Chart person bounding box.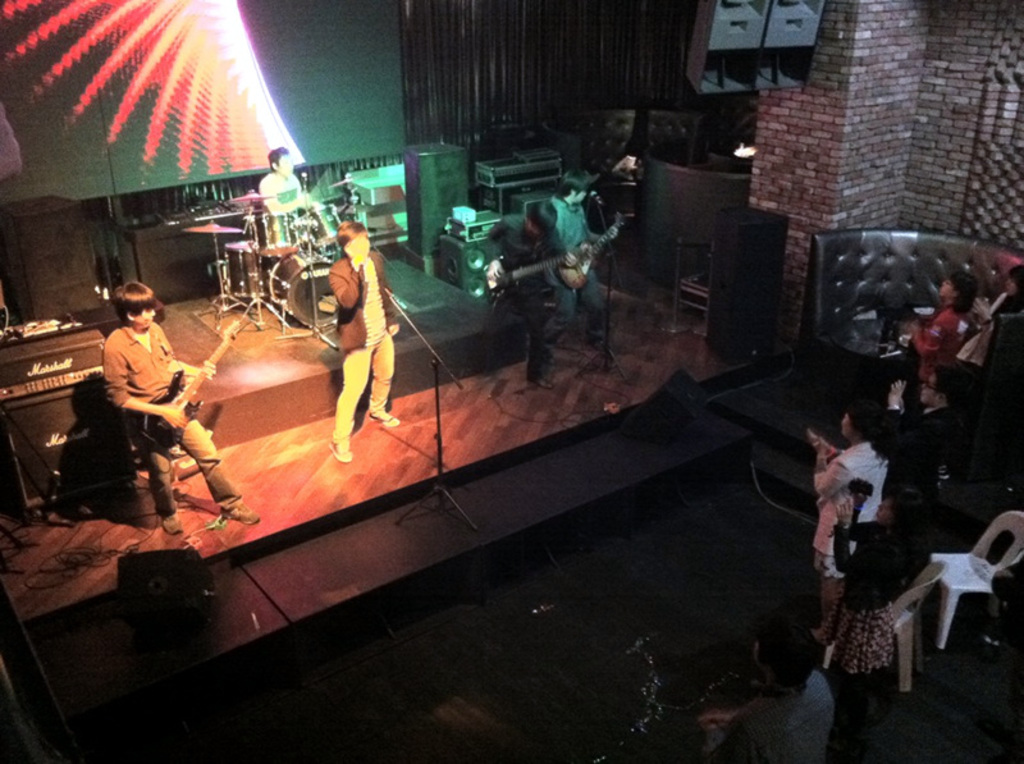
Charted: region(965, 259, 1023, 365).
